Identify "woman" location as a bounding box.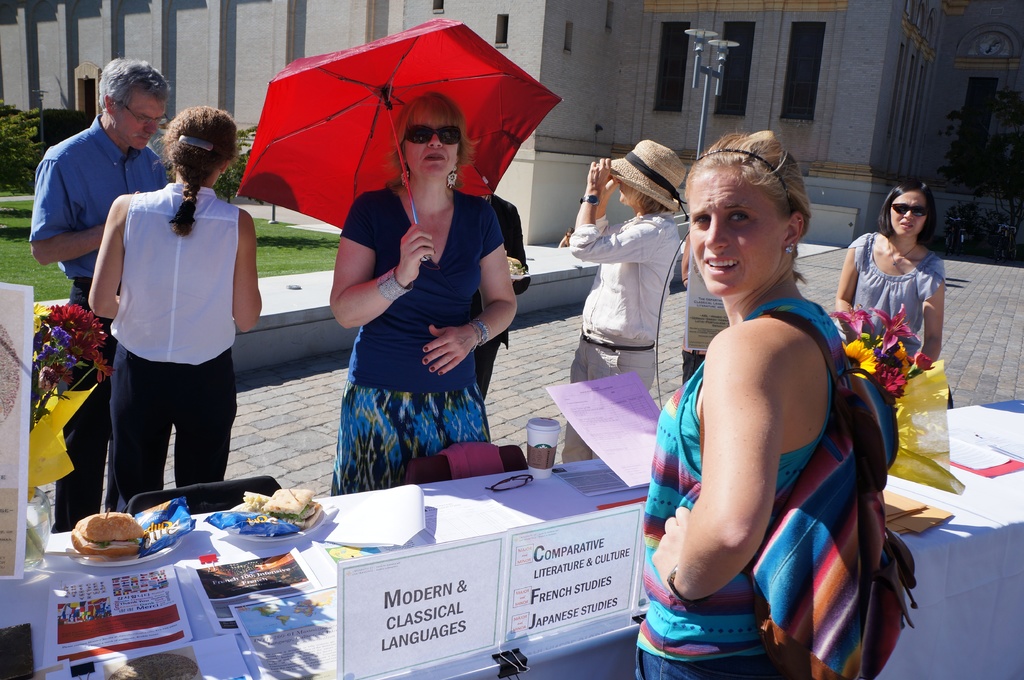
86, 105, 264, 515.
